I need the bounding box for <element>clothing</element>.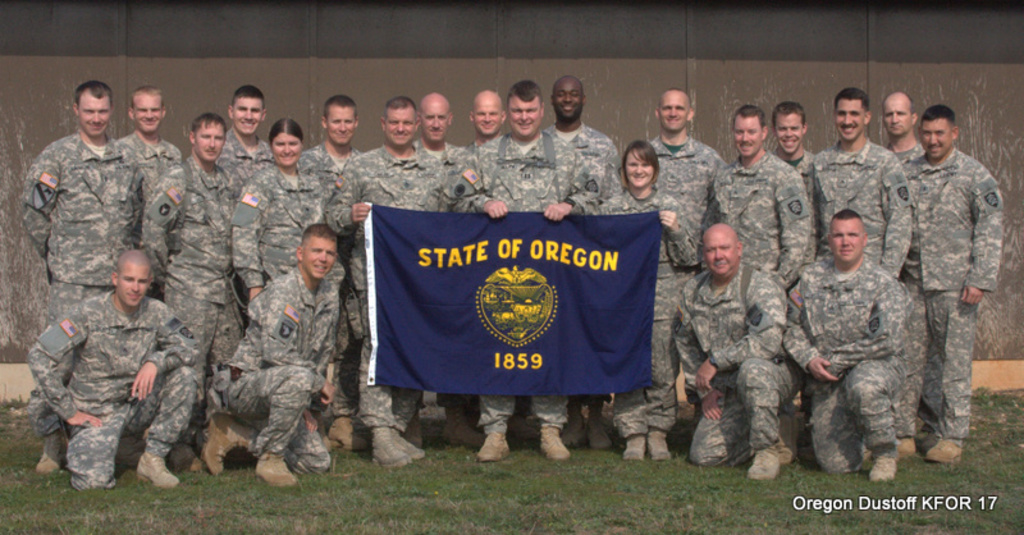
Here it is: (left=36, top=274, right=204, bottom=494).
